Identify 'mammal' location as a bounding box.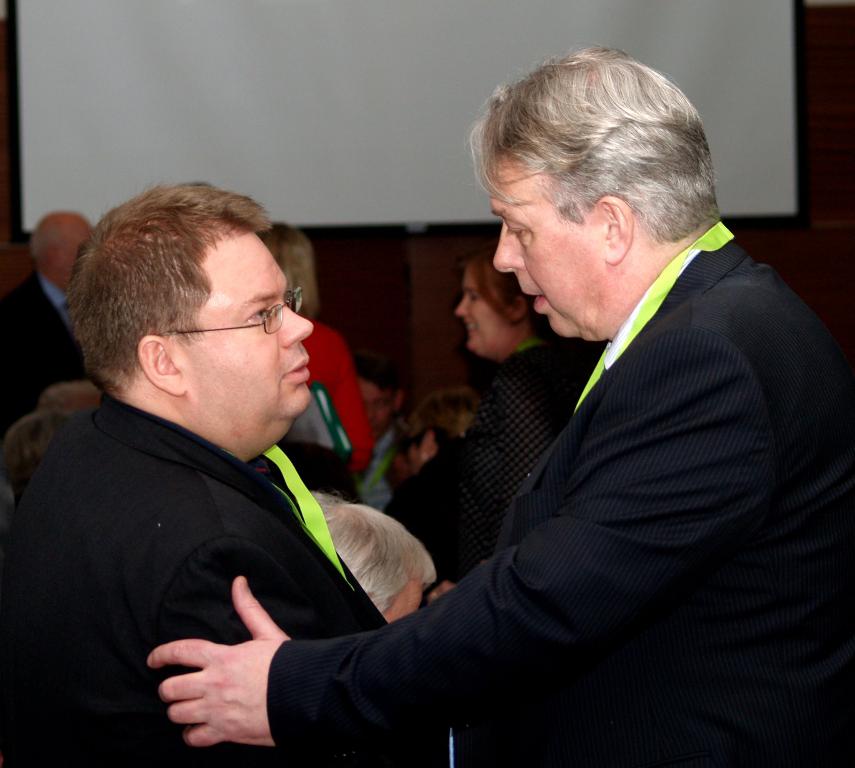
bbox=(317, 489, 442, 613).
